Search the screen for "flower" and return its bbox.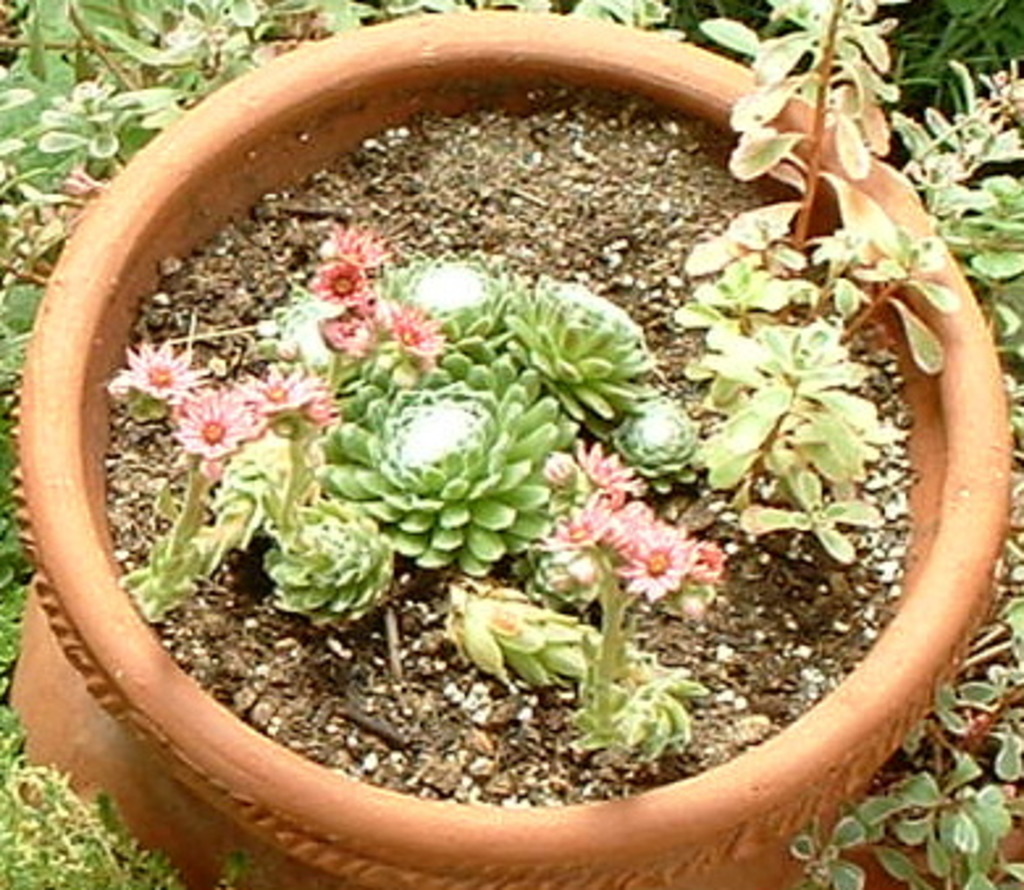
Found: (x1=504, y1=270, x2=662, y2=428).
